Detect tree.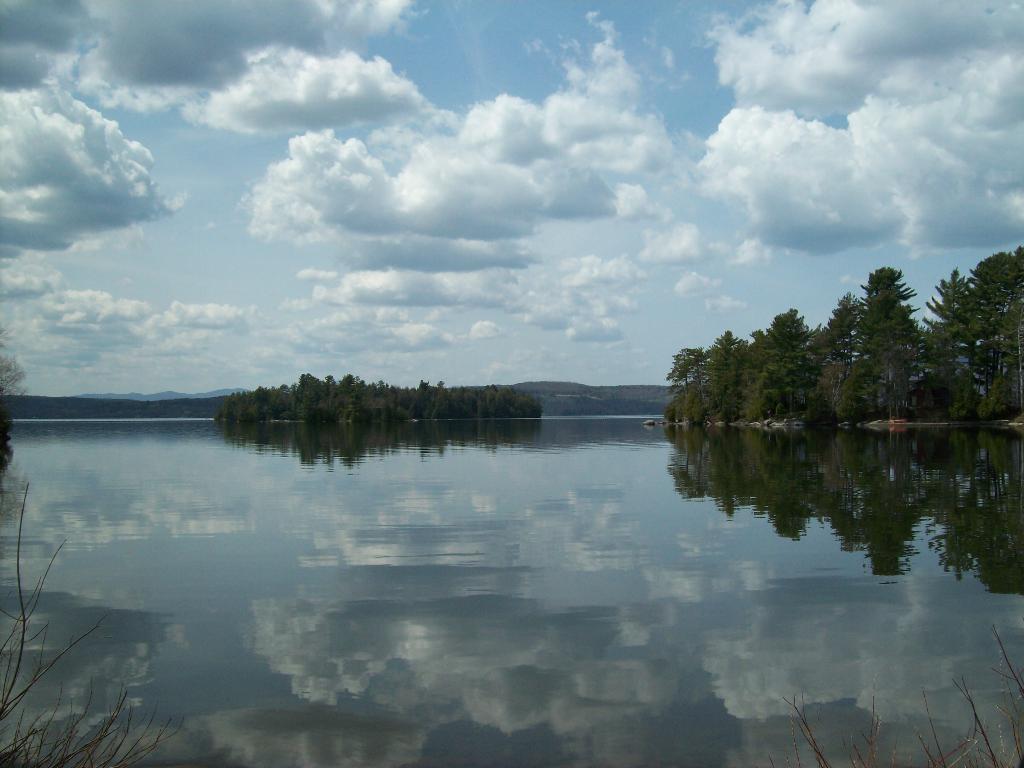
Detected at [x1=673, y1=241, x2=1023, y2=431].
